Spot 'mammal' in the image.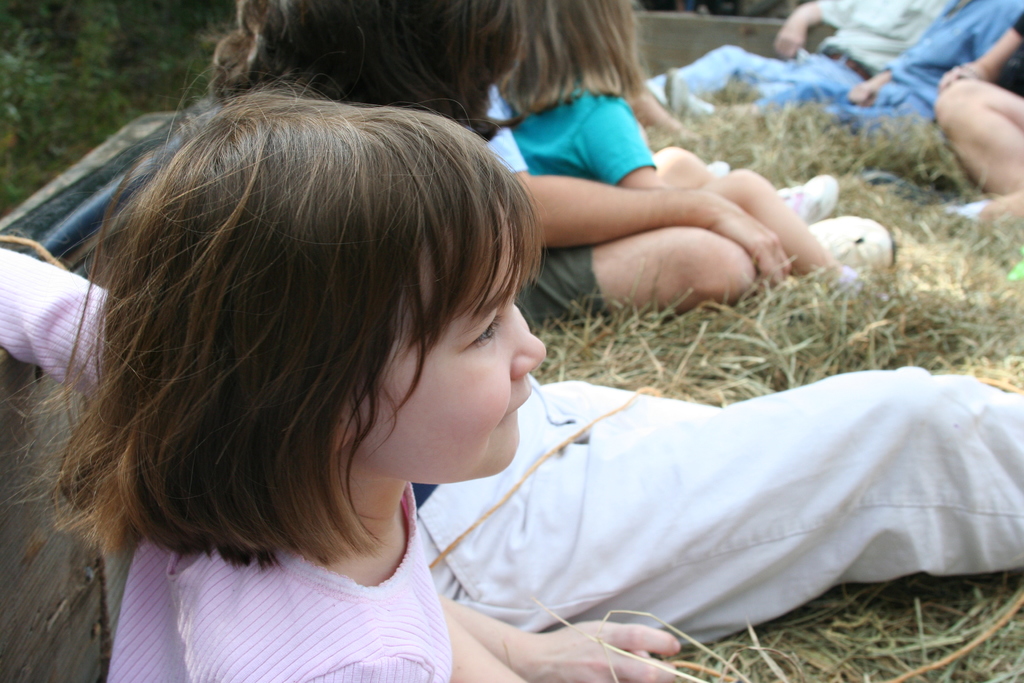
'mammal' found at bbox=(493, 0, 896, 329).
